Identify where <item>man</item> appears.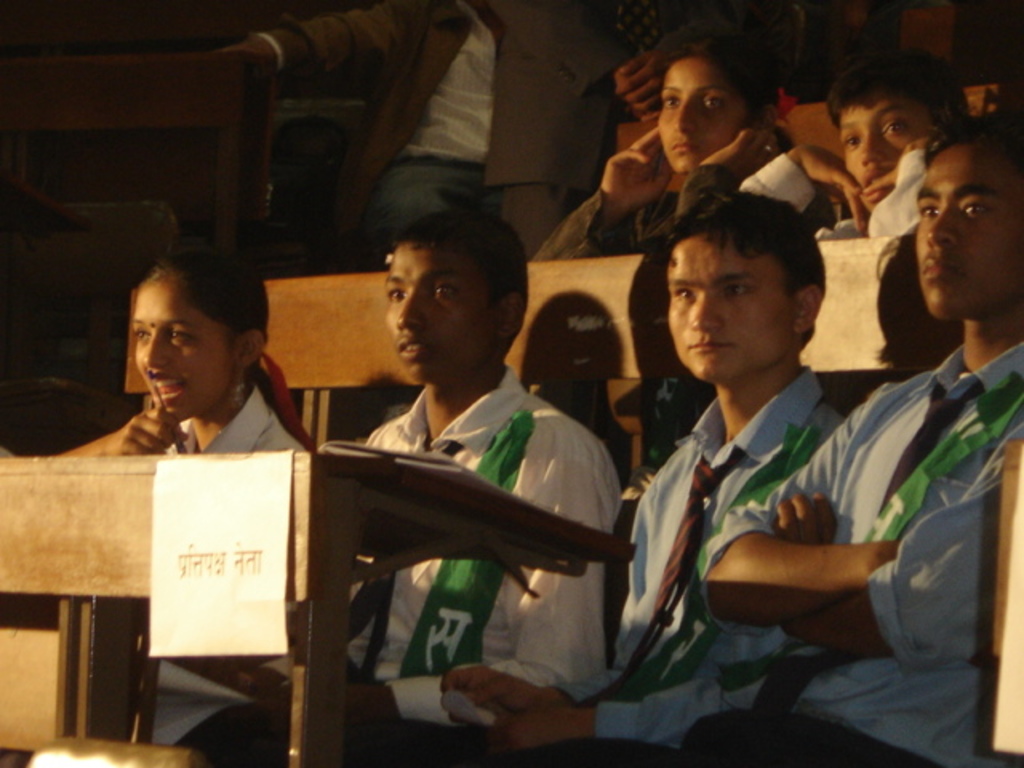
Appears at bbox=(154, 0, 666, 246).
